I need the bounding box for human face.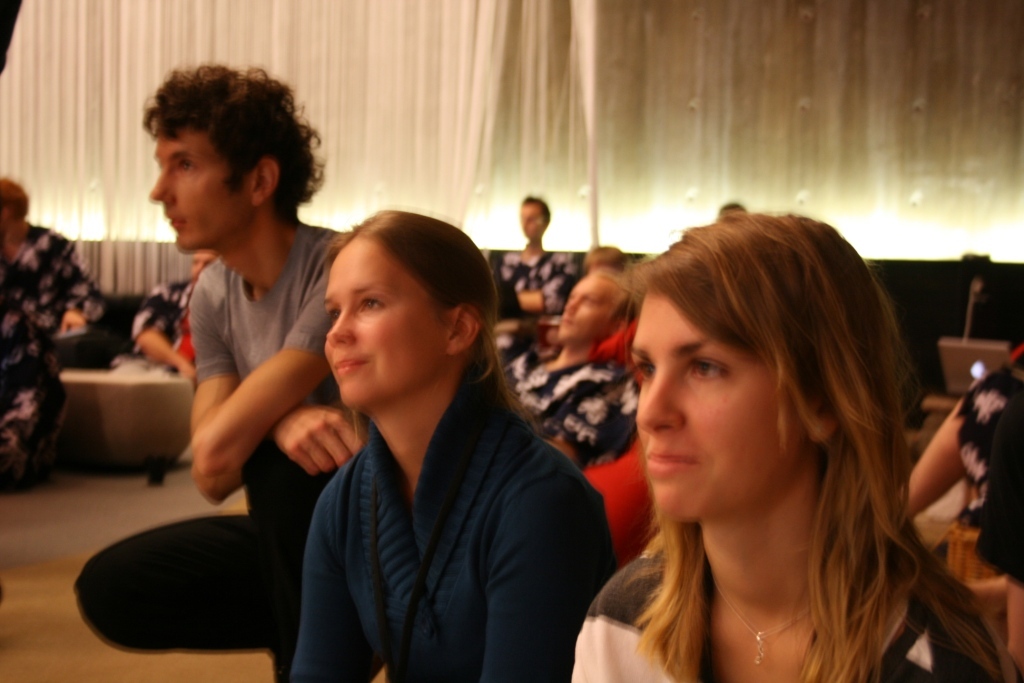
Here it is: box=[631, 292, 801, 518].
